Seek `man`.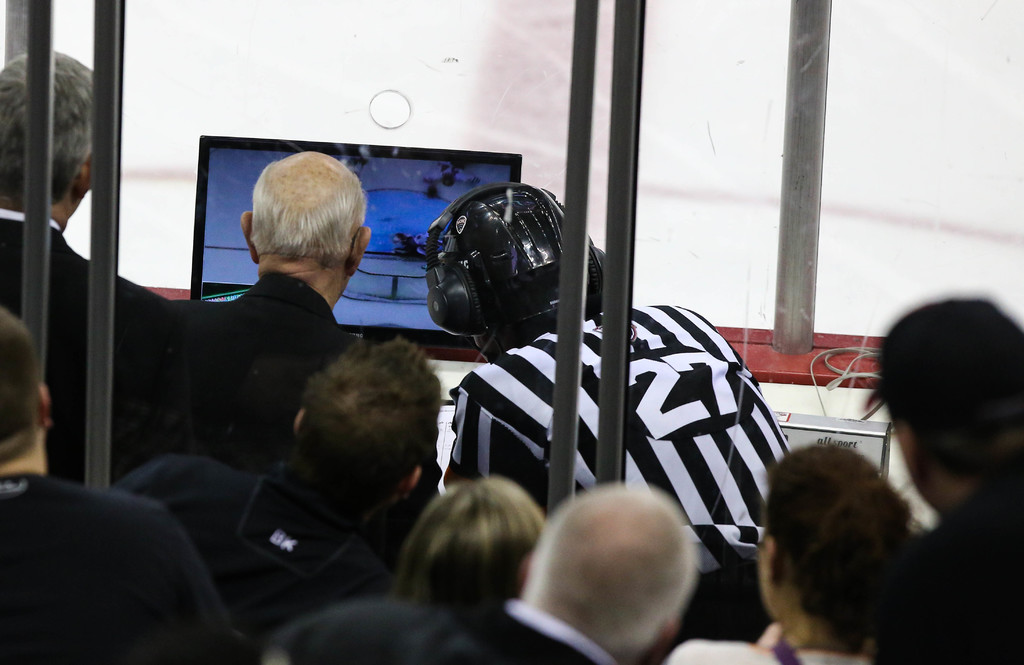
(284, 479, 703, 664).
